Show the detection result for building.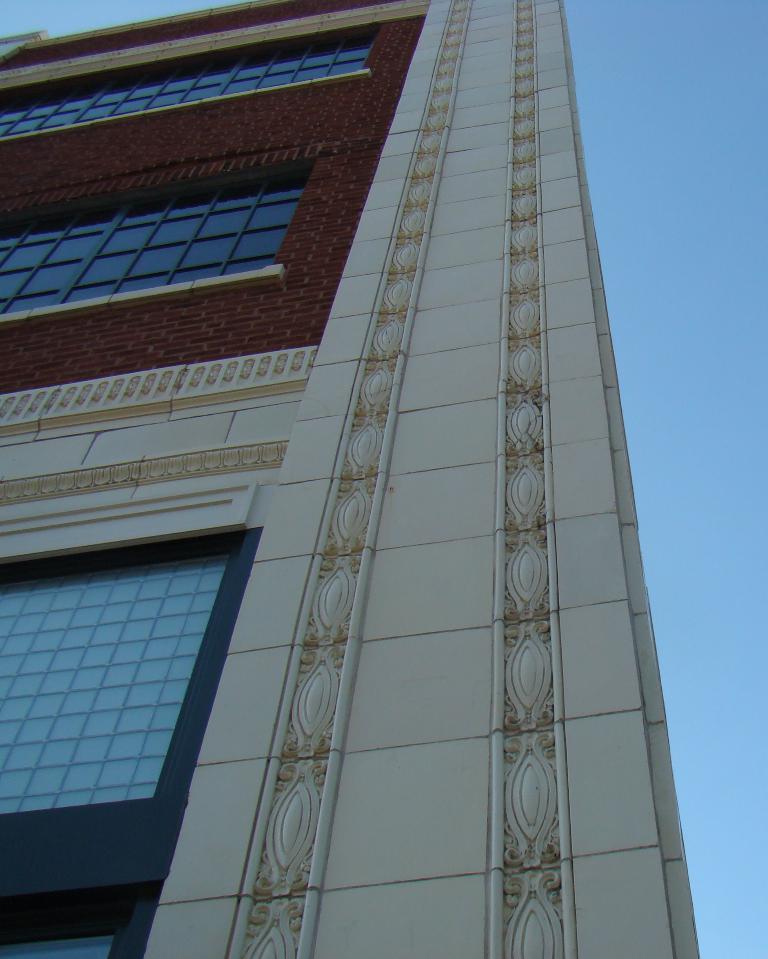
<region>0, 0, 703, 958</region>.
